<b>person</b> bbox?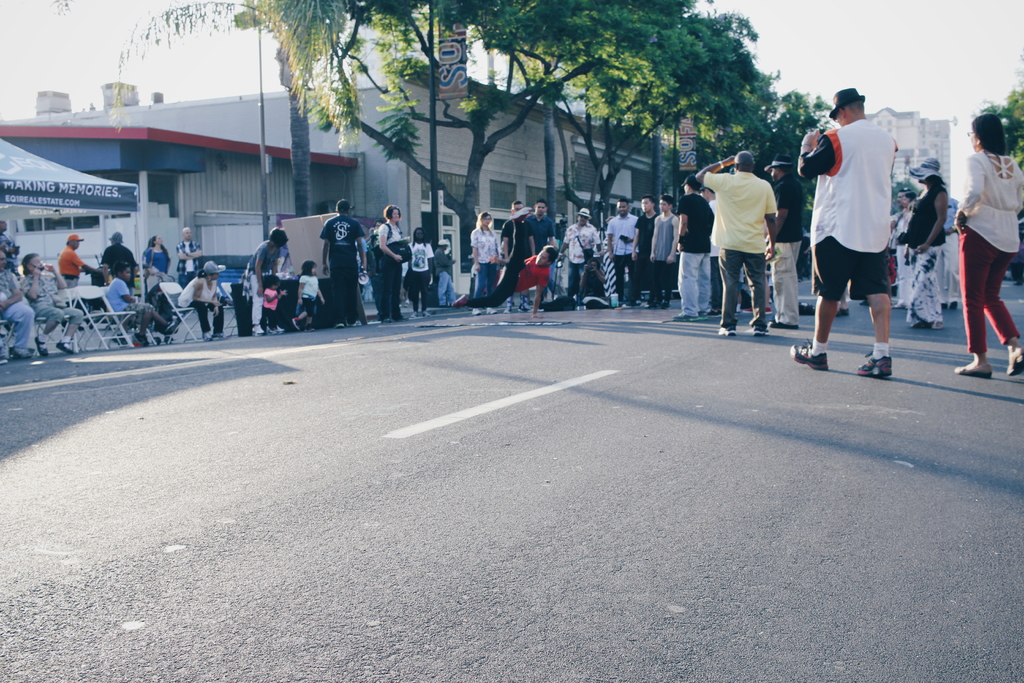
[296, 259, 330, 325]
